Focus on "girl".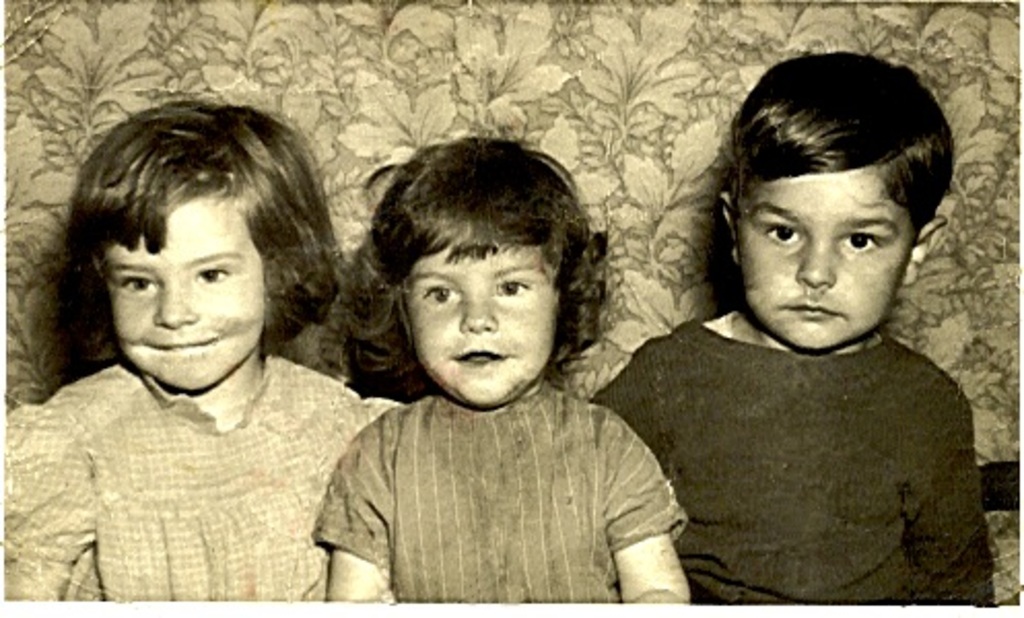
Focused at rect(2, 101, 410, 602).
